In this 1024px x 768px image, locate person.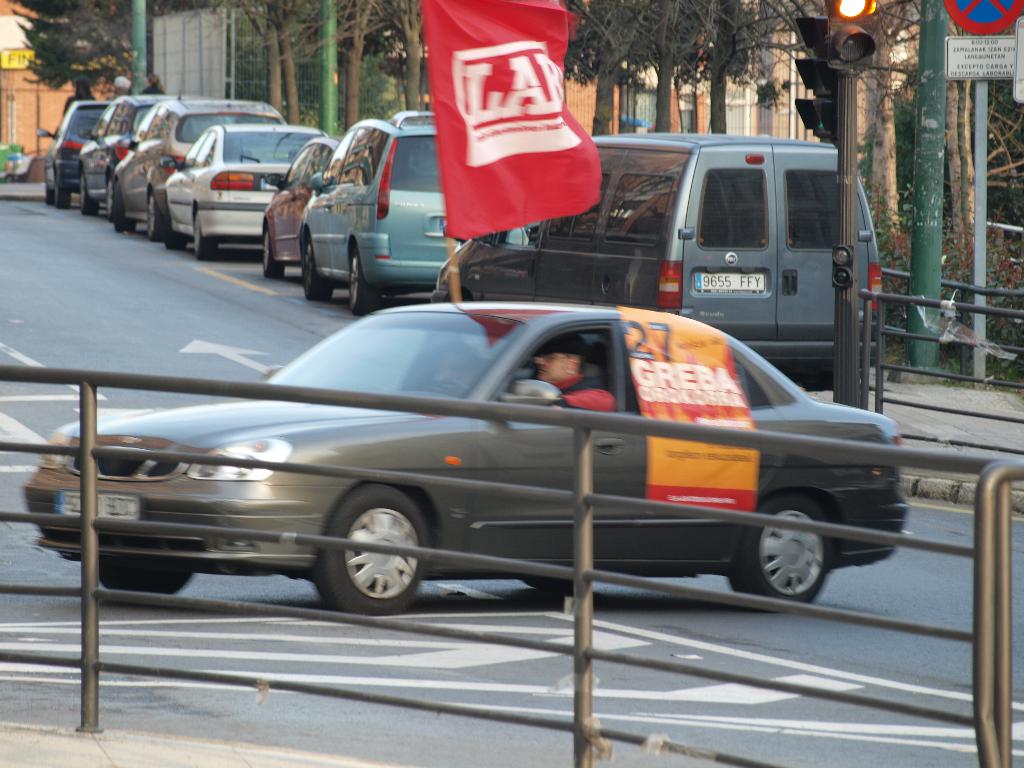
Bounding box: [513,337,620,423].
